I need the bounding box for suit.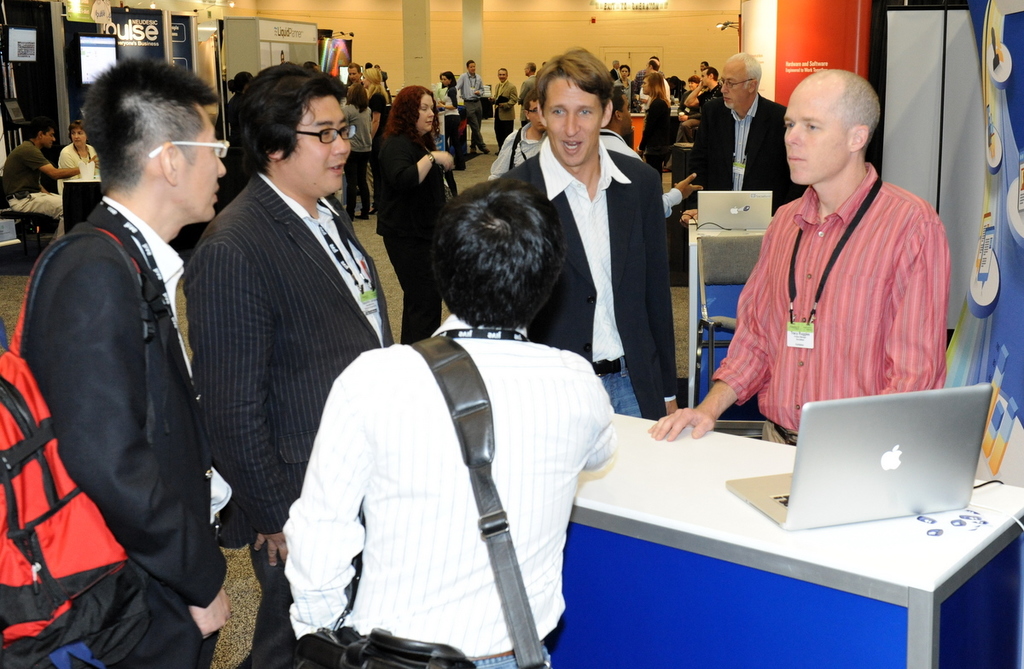
Here it is: [left=530, top=85, right=696, bottom=425].
